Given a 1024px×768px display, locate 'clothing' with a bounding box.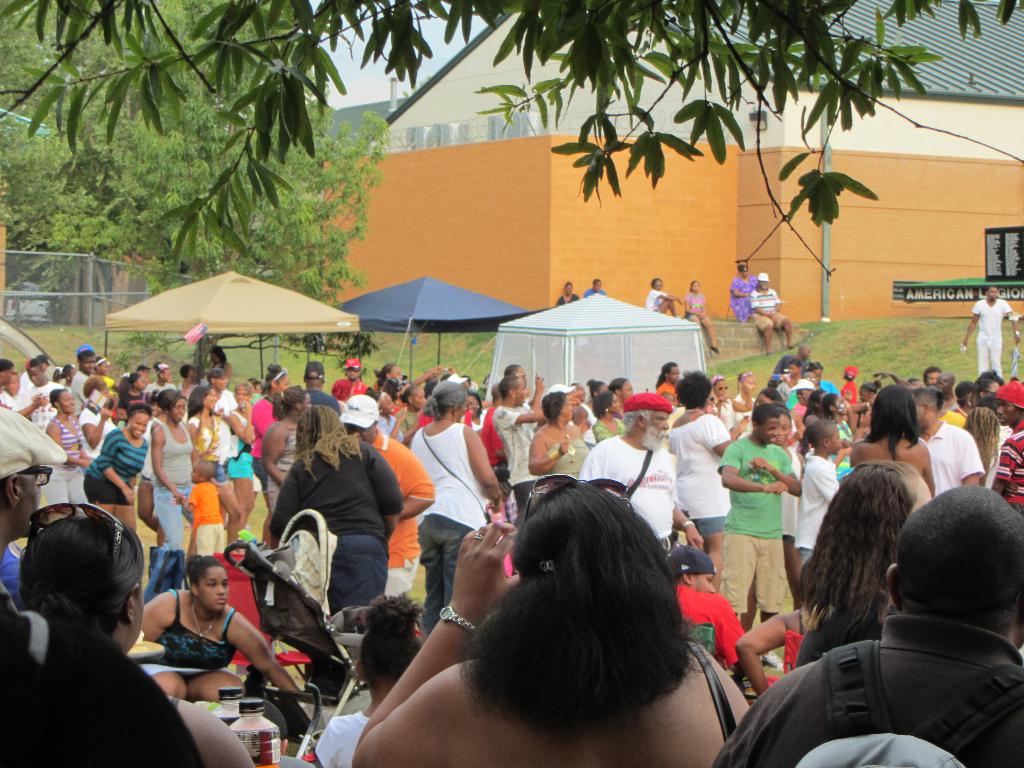
Located: 758/287/783/322.
